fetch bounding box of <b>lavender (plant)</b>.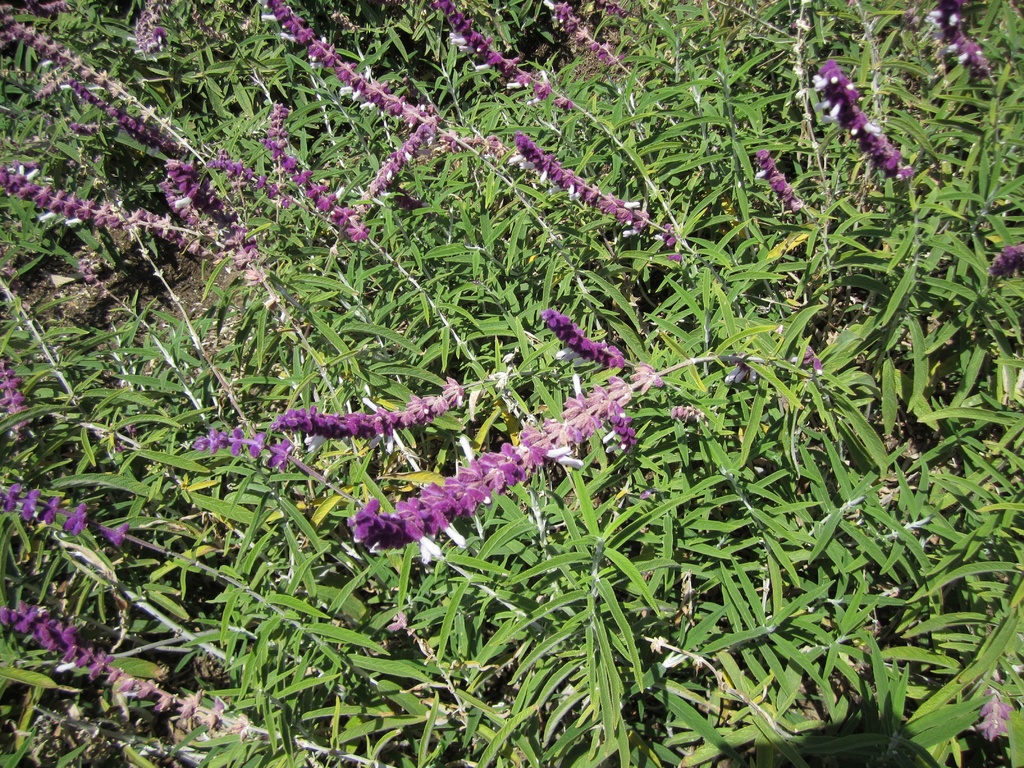
Bbox: select_region(755, 146, 810, 220).
